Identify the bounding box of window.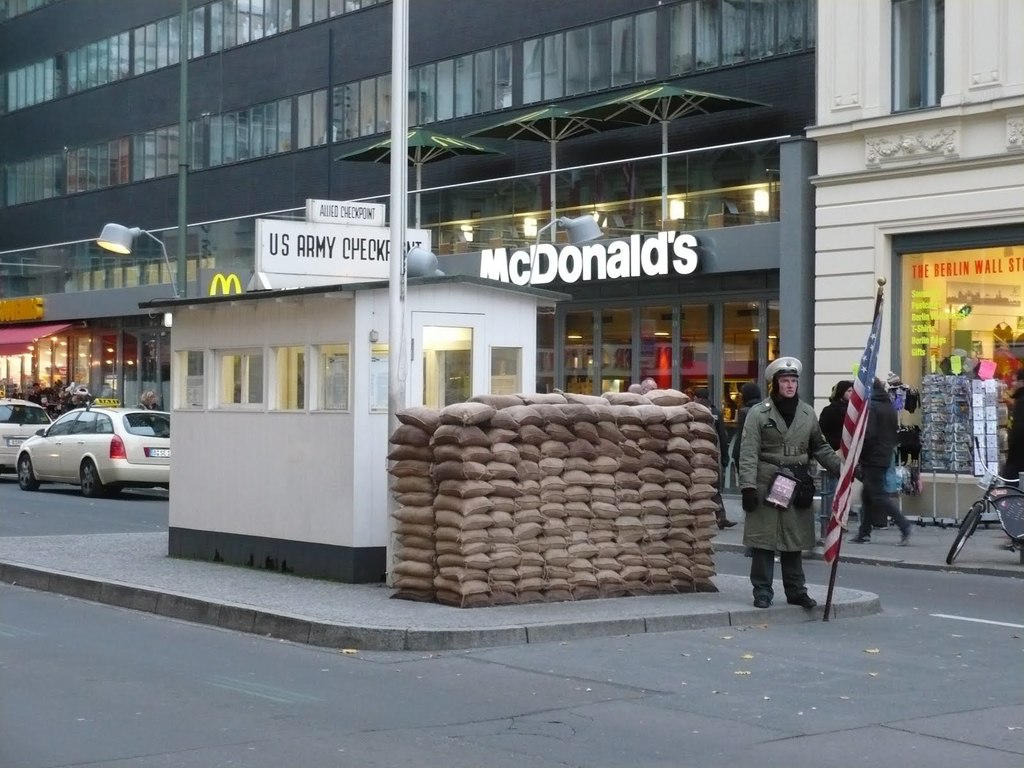
<bbox>890, 0, 941, 113</bbox>.
